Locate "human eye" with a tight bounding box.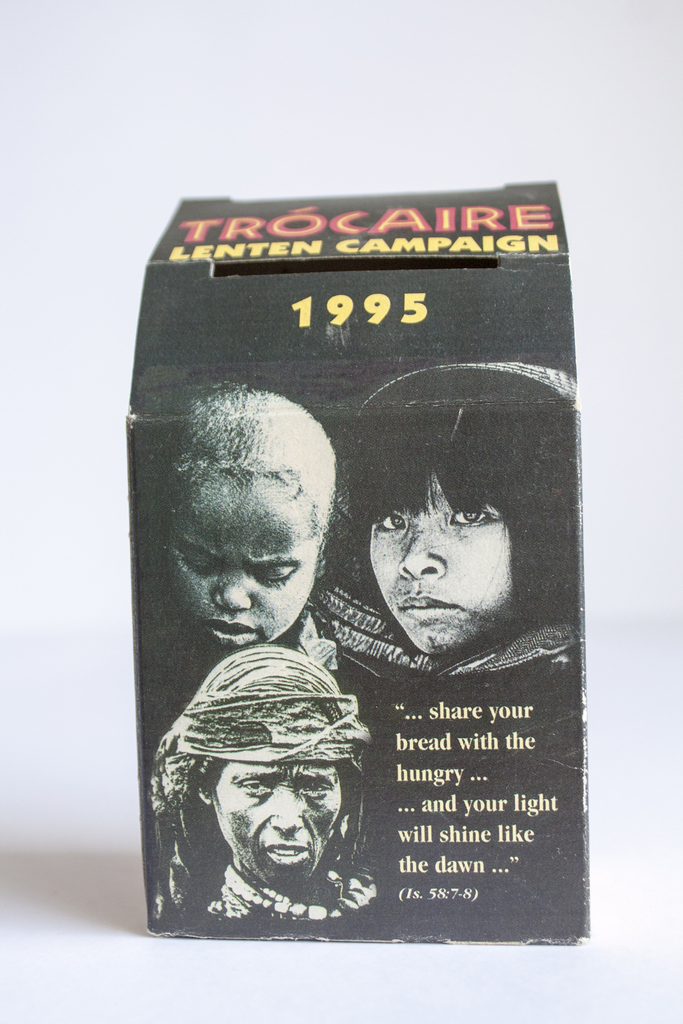
[x1=446, y1=499, x2=502, y2=529].
